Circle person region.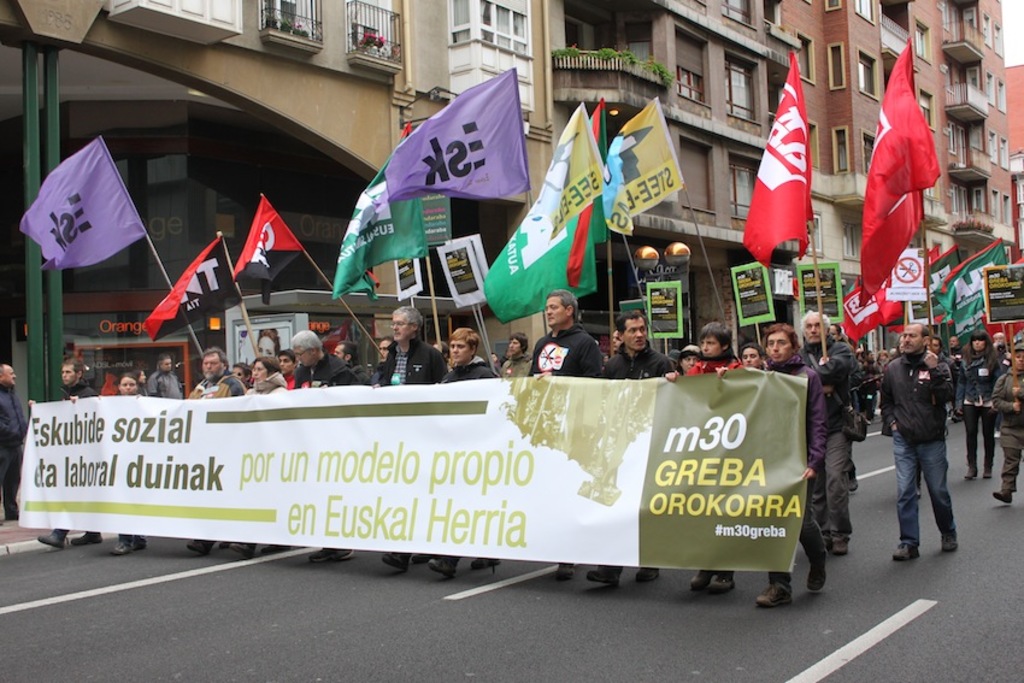
Region: pyautogui.locateOnScreen(98, 371, 147, 559).
